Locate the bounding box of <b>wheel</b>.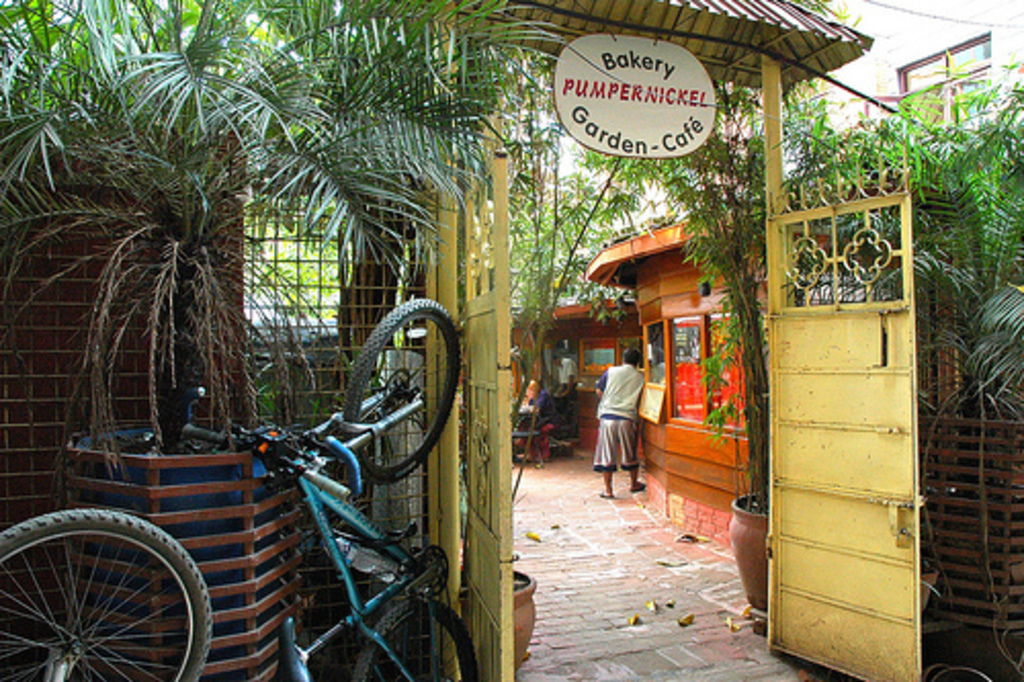
Bounding box: box=[346, 594, 479, 680].
